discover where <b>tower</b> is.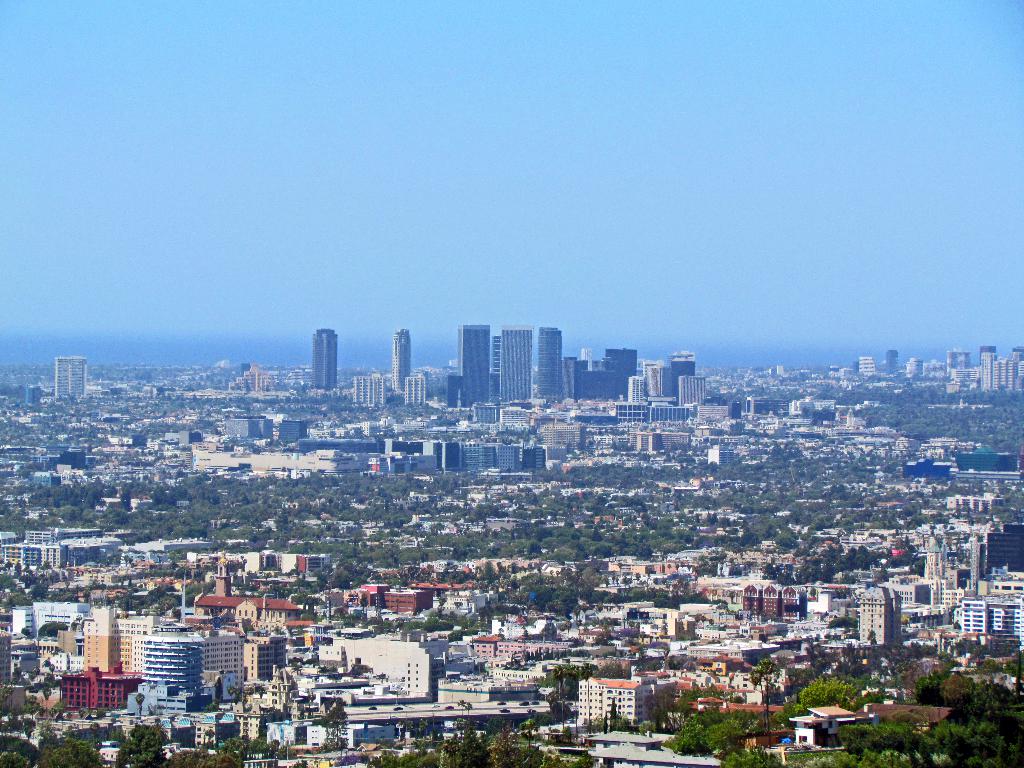
Discovered at (534, 326, 564, 410).
